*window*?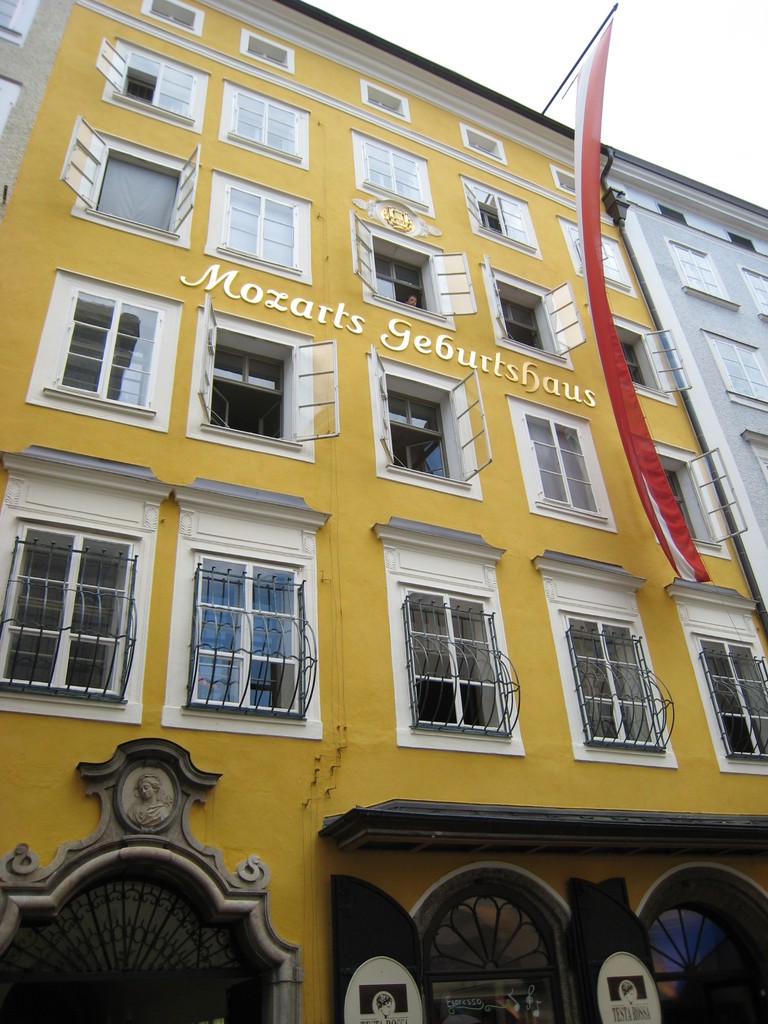
region(363, 76, 412, 124)
